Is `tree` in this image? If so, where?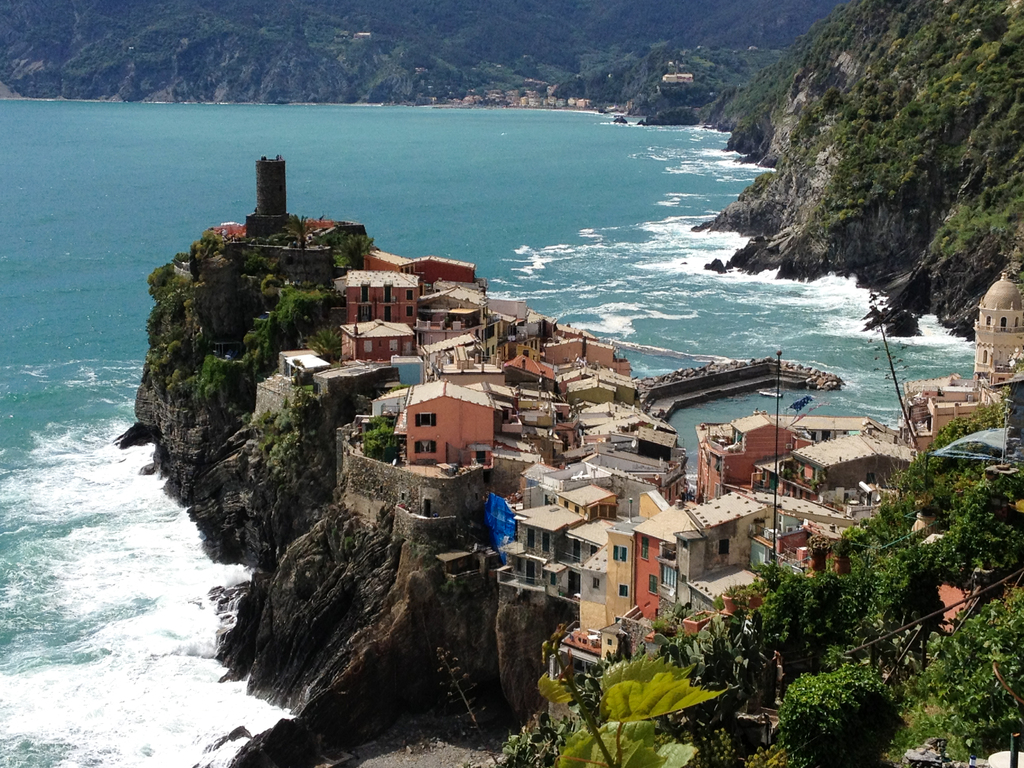
Yes, at 321, 227, 374, 277.
